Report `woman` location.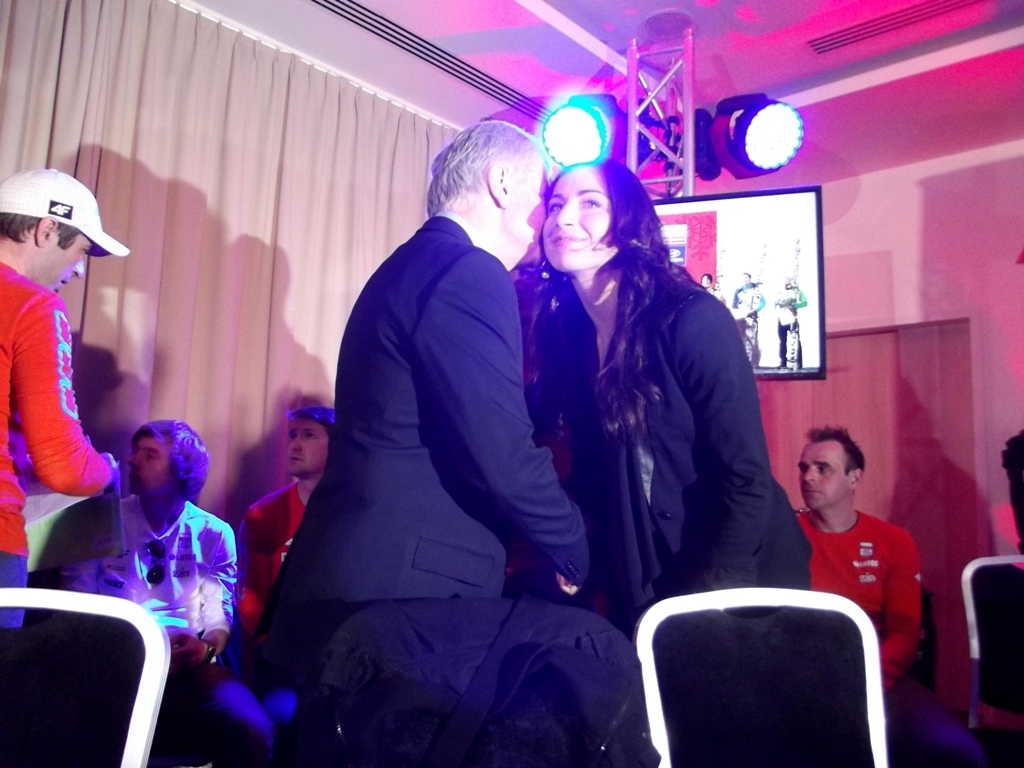
Report: bbox=(518, 162, 818, 655).
